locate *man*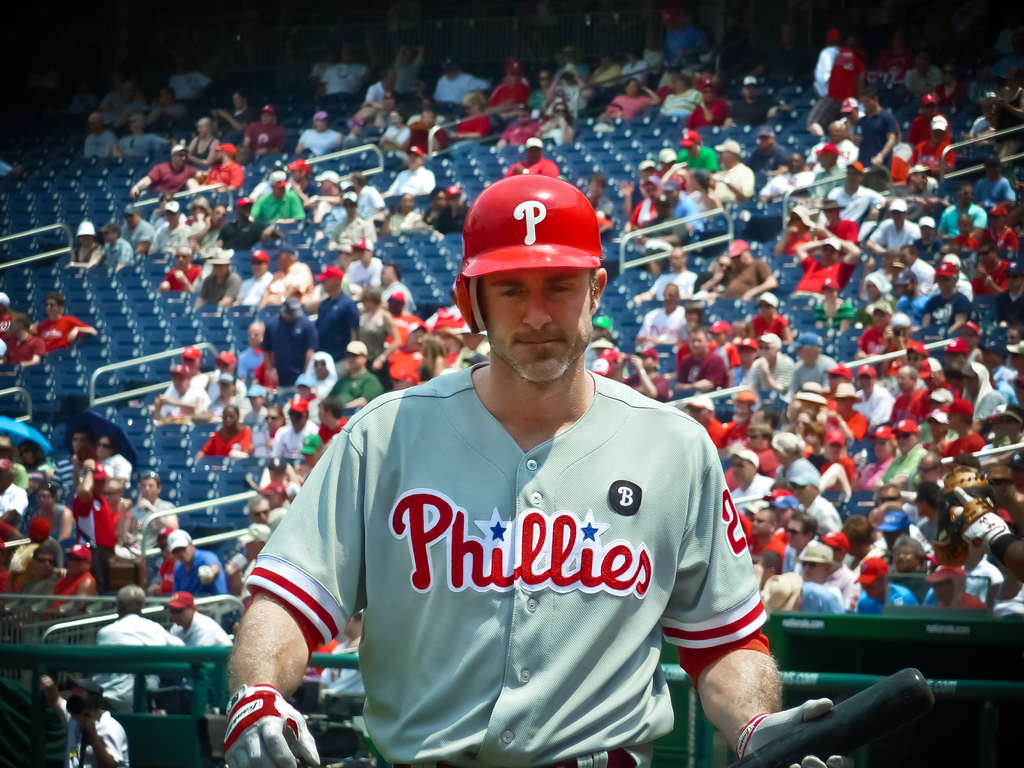
bbox=(922, 259, 972, 331)
